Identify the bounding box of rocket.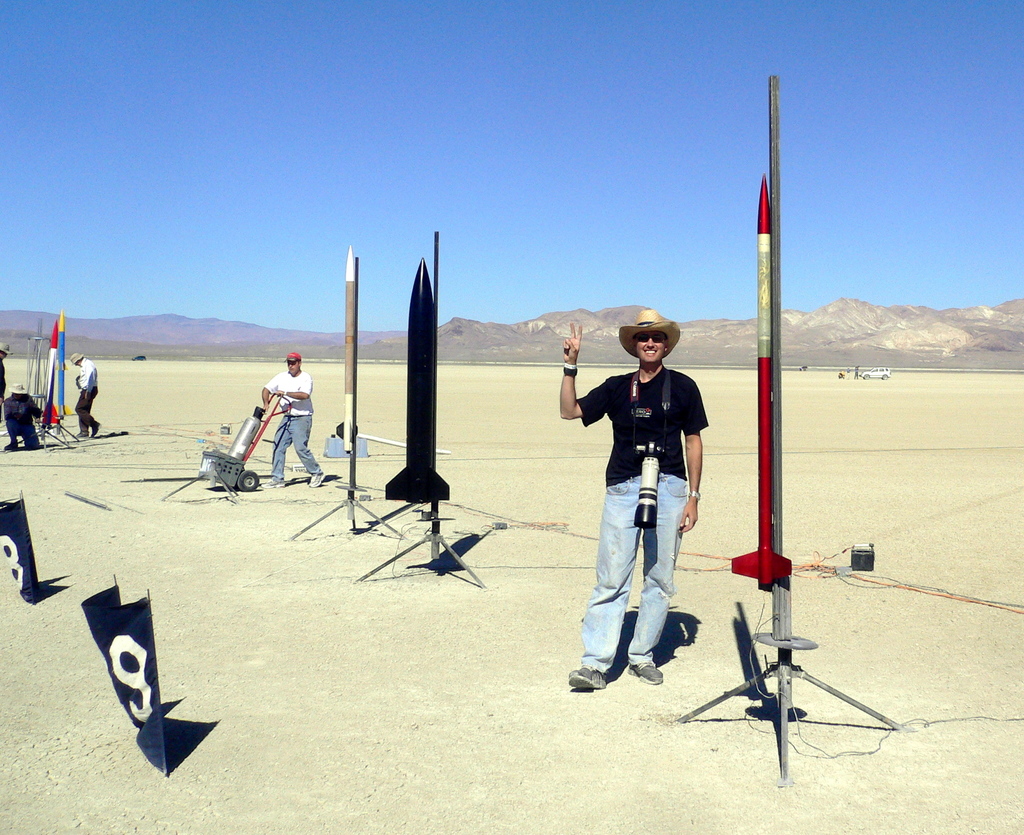
(44,320,62,422).
